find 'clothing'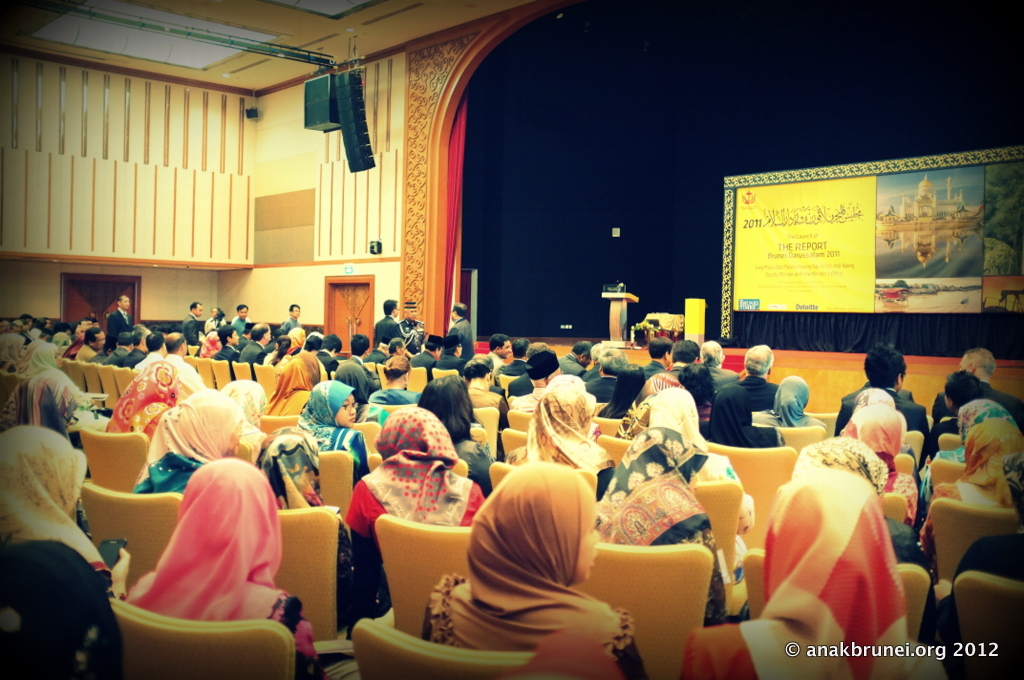
l=682, t=475, r=966, b=679
